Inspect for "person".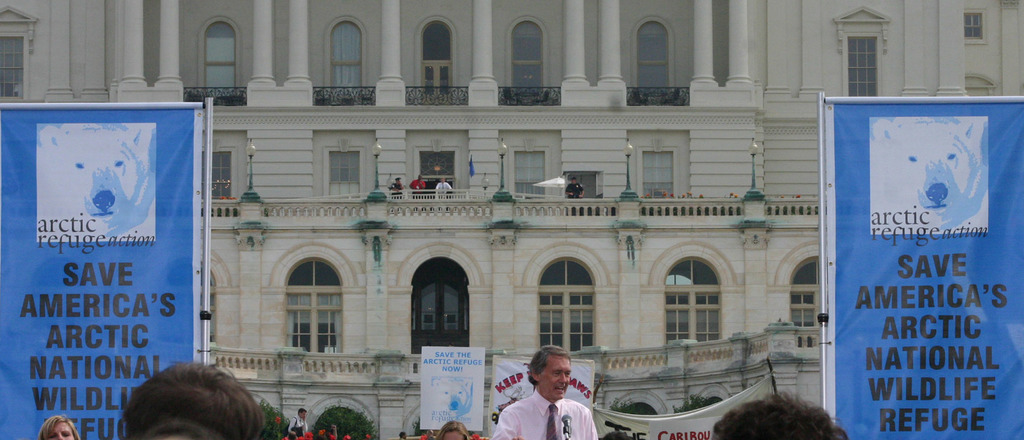
Inspection: 433, 176, 449, 196.
